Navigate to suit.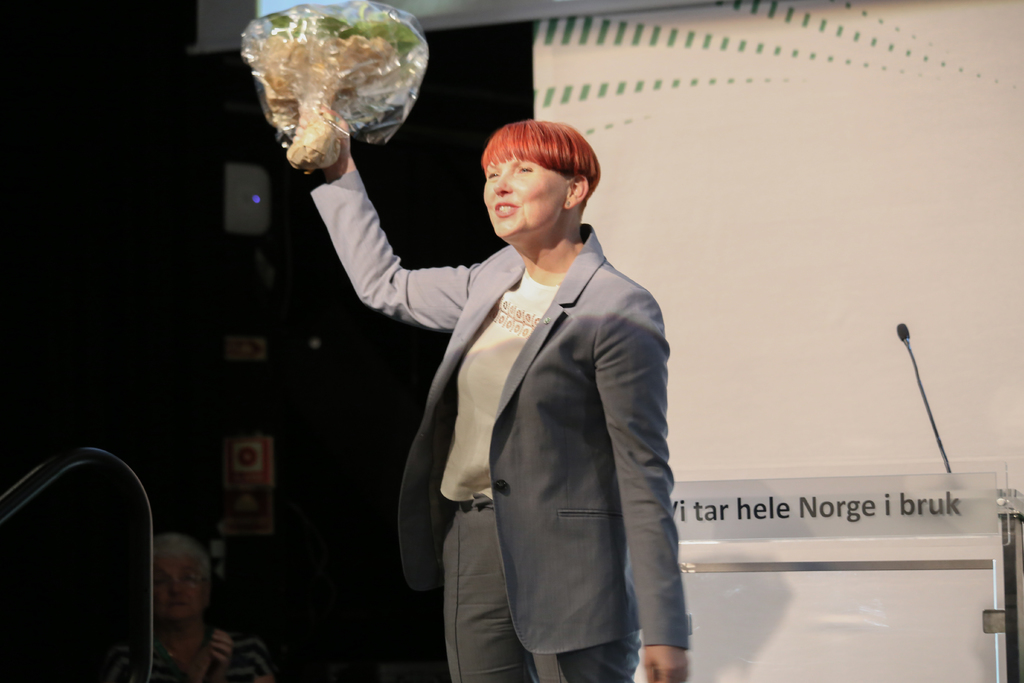
Navigation target: [left=304, top=151, right=682, bottom=663].
